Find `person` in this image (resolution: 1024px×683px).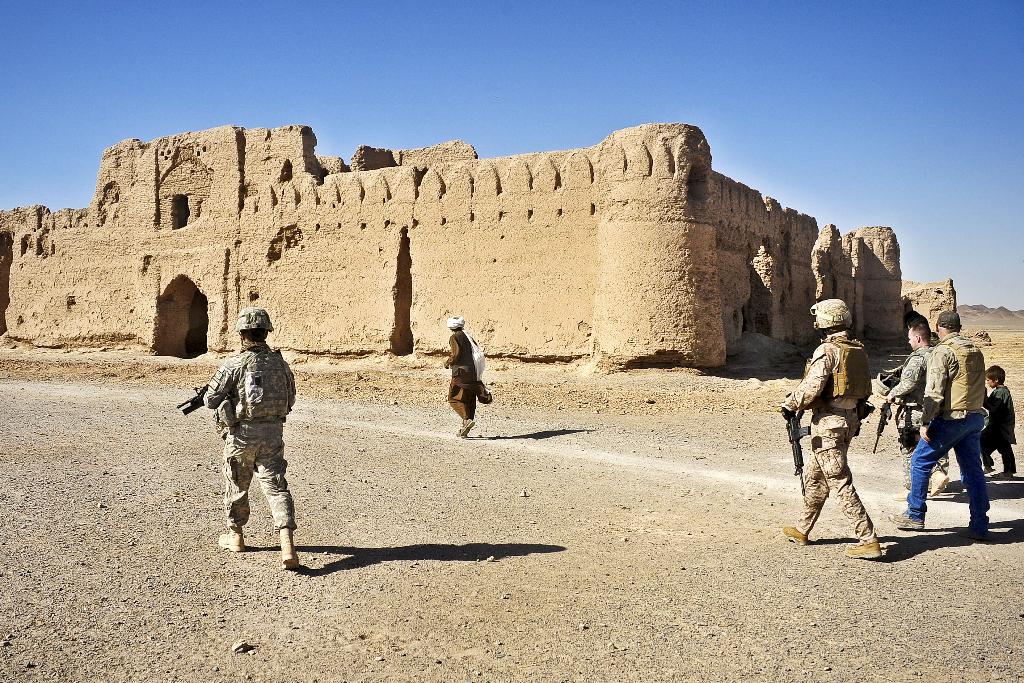
region(881, 304, 991, 532).
